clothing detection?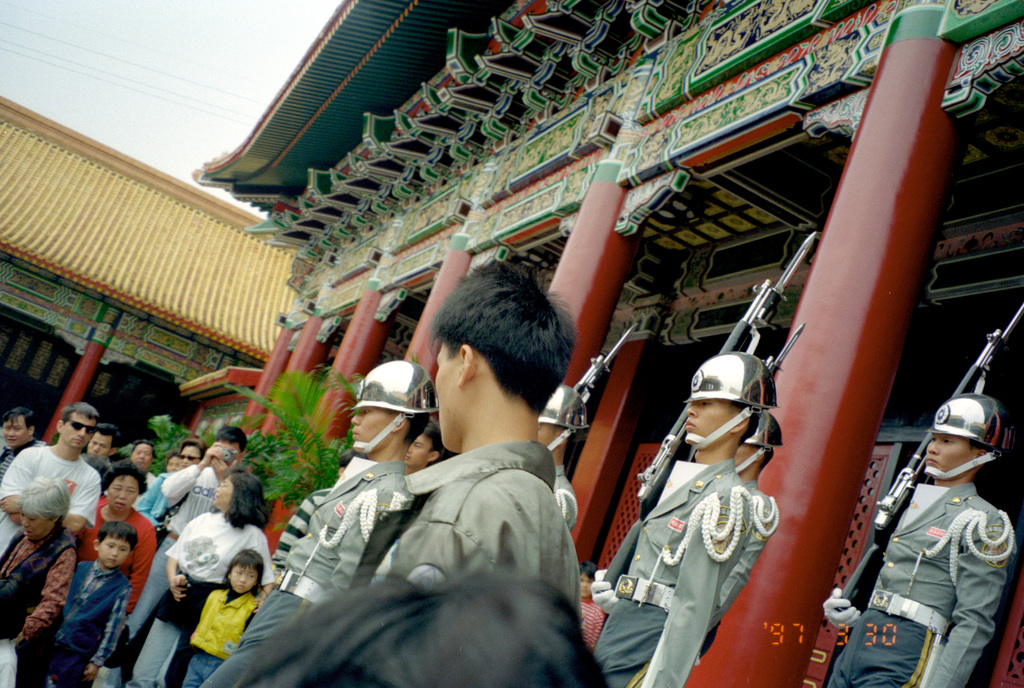
(left=138, top=468, right=189, bottom=527)
